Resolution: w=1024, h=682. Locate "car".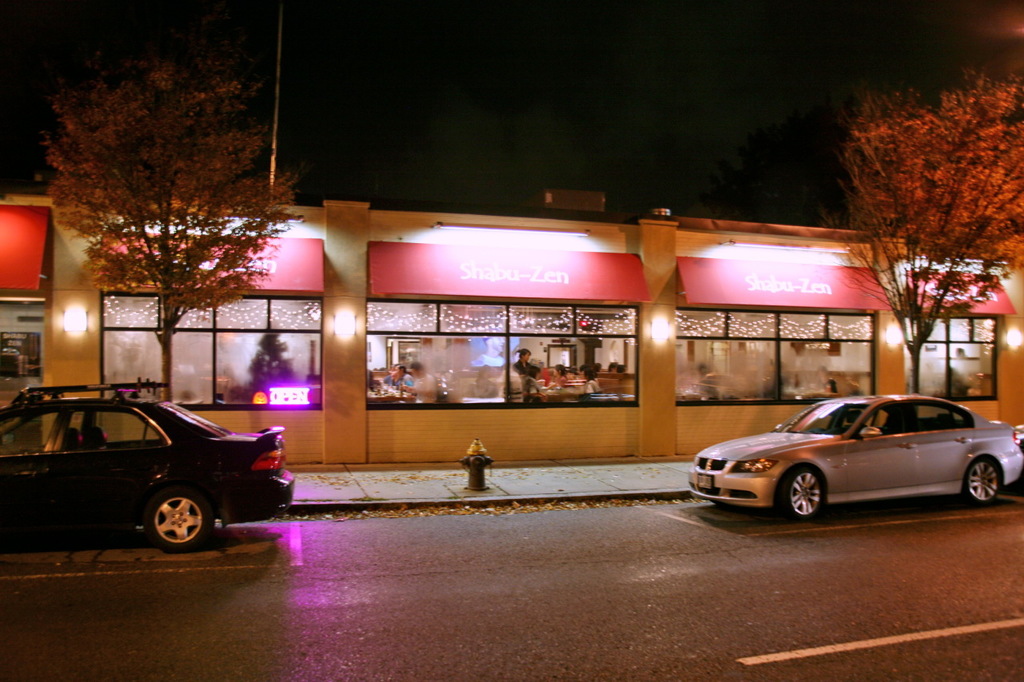
bbox=[0, 396, 300, 554].
